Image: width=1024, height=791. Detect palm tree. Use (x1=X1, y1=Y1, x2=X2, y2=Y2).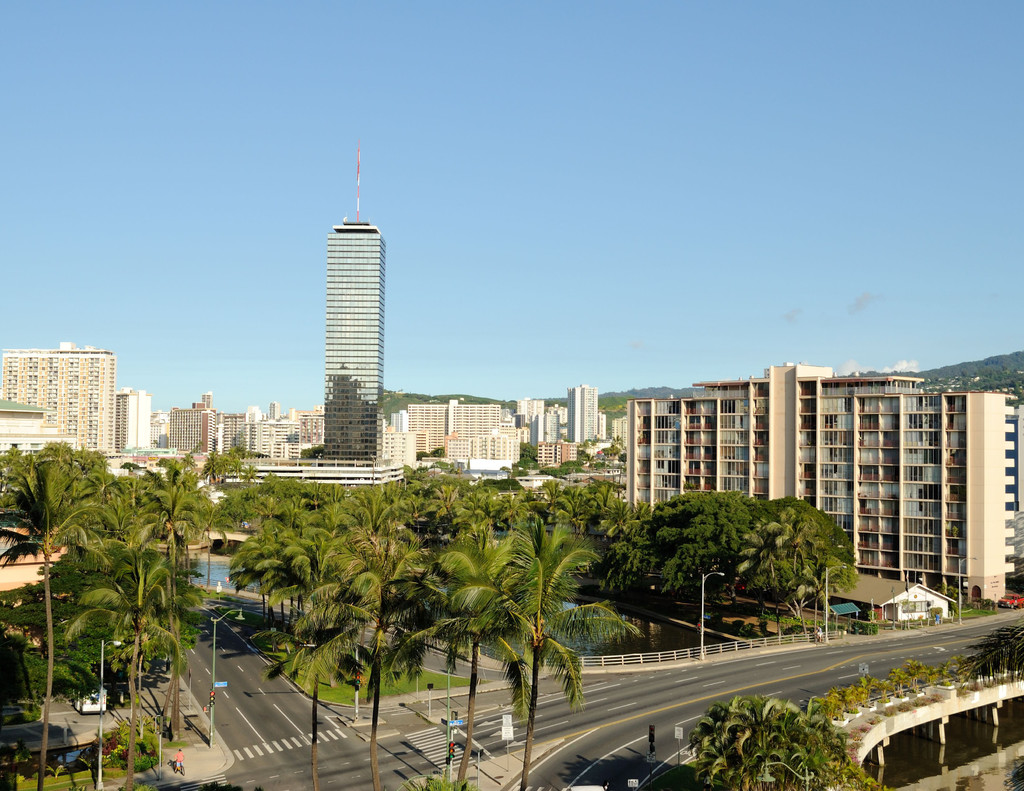
(x1=749, y1=496, x2=843, y2=610).
